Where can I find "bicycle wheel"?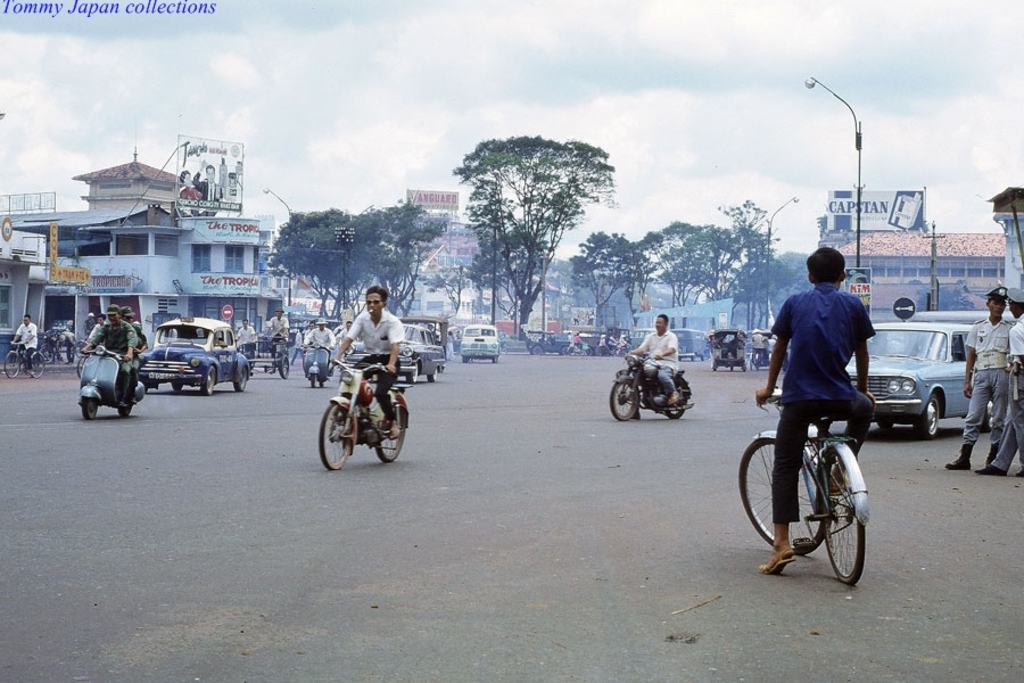
You can find it at detection(815, 444, 866, 587).
